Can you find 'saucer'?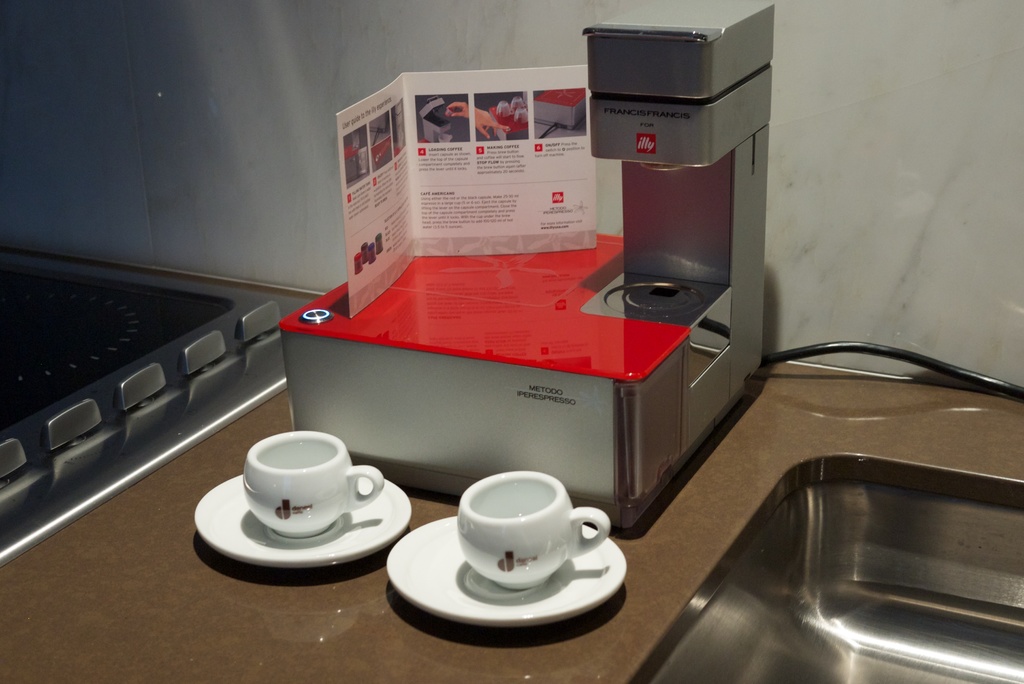
Yes, bounding box: select_region(383, 515, 625, 621).
